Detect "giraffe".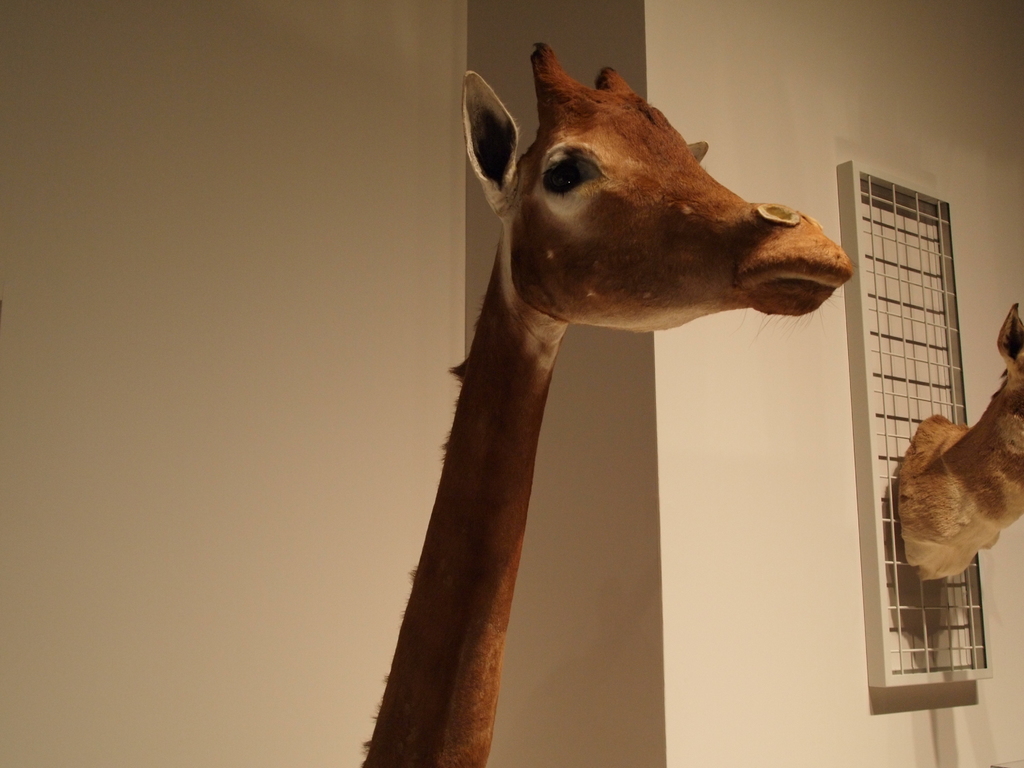
Detected at (x1=372, y1=71, x2=864, y2=732).
